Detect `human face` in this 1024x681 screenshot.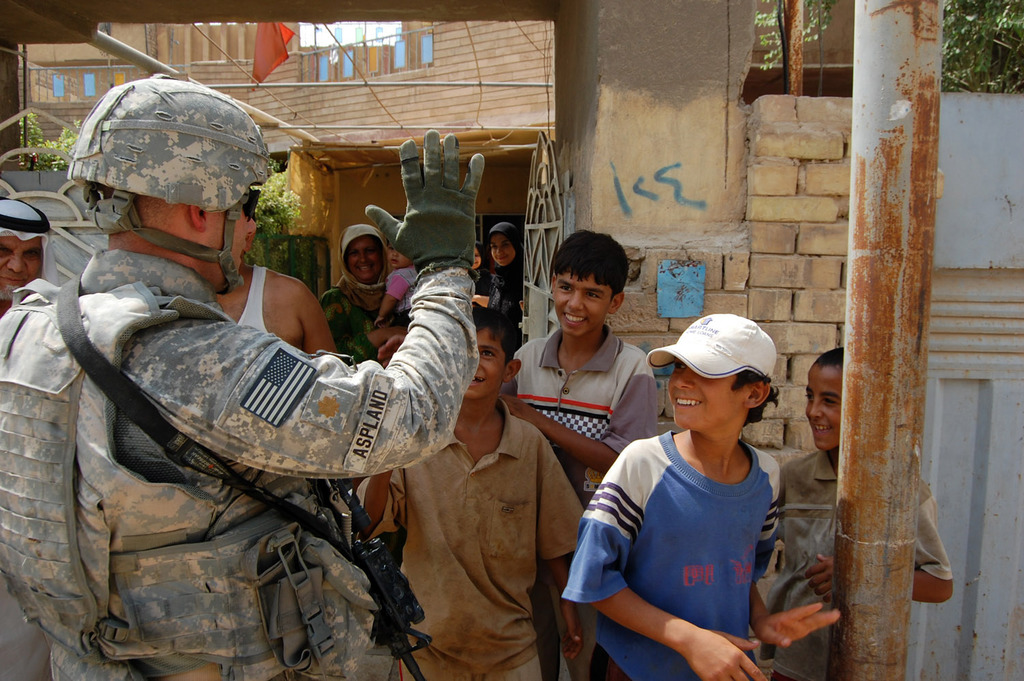
Detection: pyautogui.locateOnScreen(466, 324, 505, 400).
